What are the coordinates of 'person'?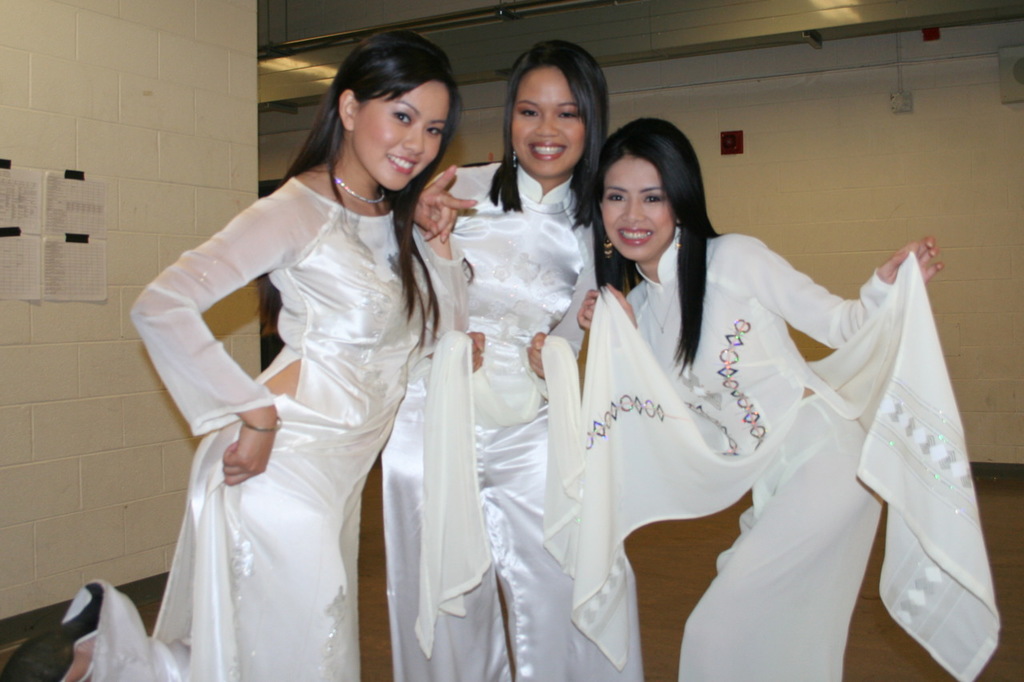
bbox(438, 34, 611, 681).
